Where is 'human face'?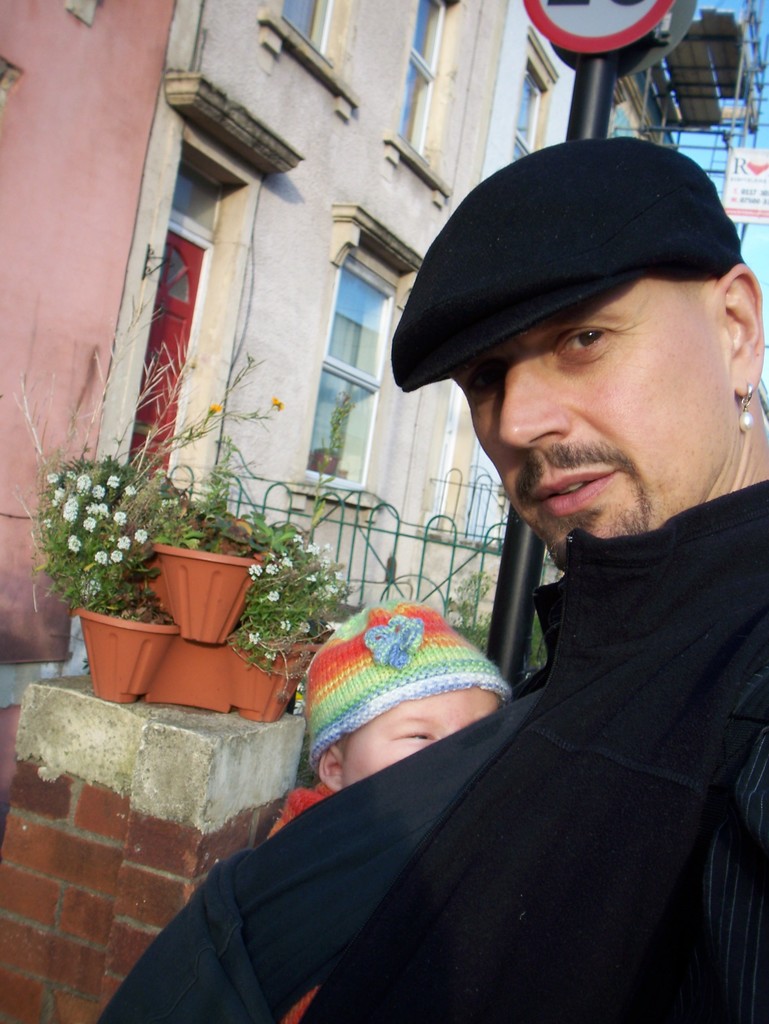
pyautogui.locateOnScreen(444, 291, 722, 573).
